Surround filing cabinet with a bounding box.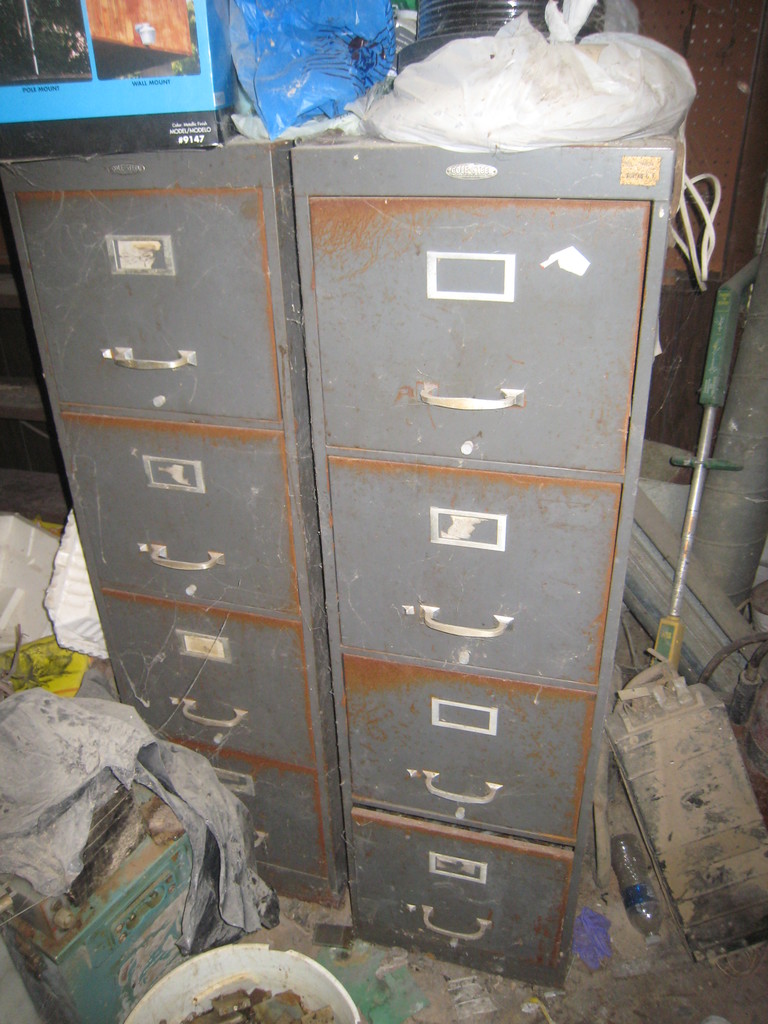
crop(0, 136, 350, 913).
